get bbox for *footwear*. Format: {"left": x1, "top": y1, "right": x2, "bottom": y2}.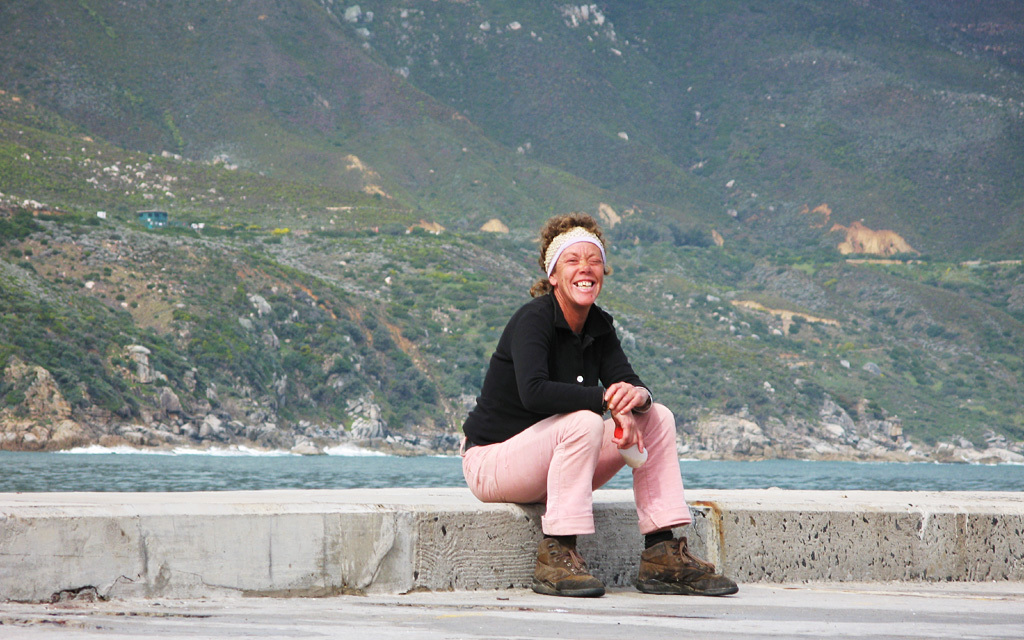
{"left": 633, "top": 535, "right": 723, "bottom": 604}.
